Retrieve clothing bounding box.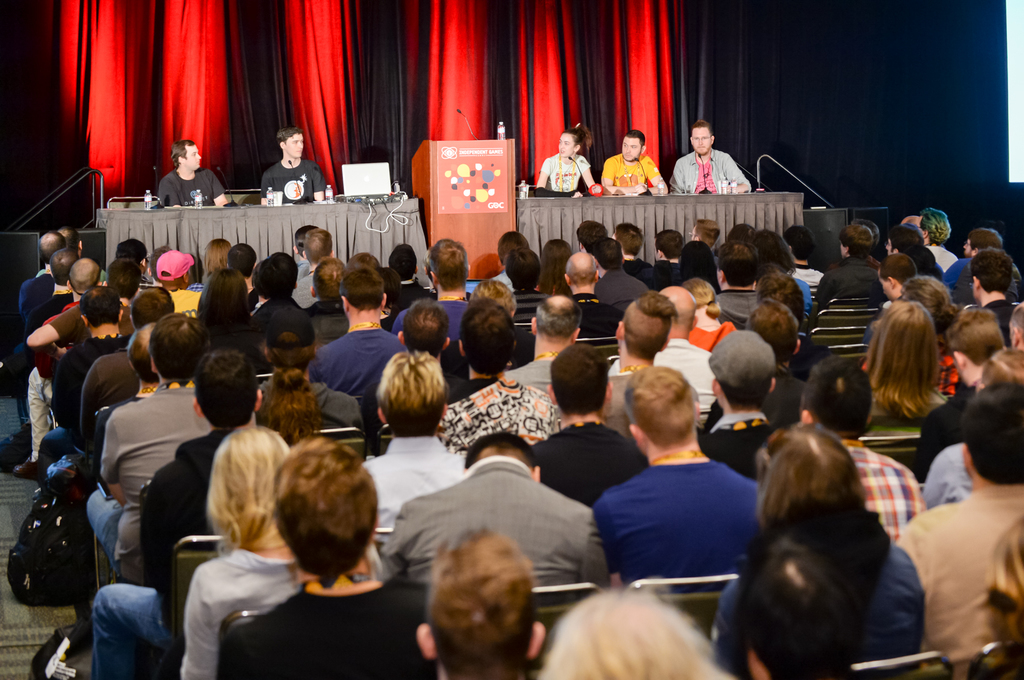
Bounding box: x1=41 y1=298 x2=77 y2=335.
